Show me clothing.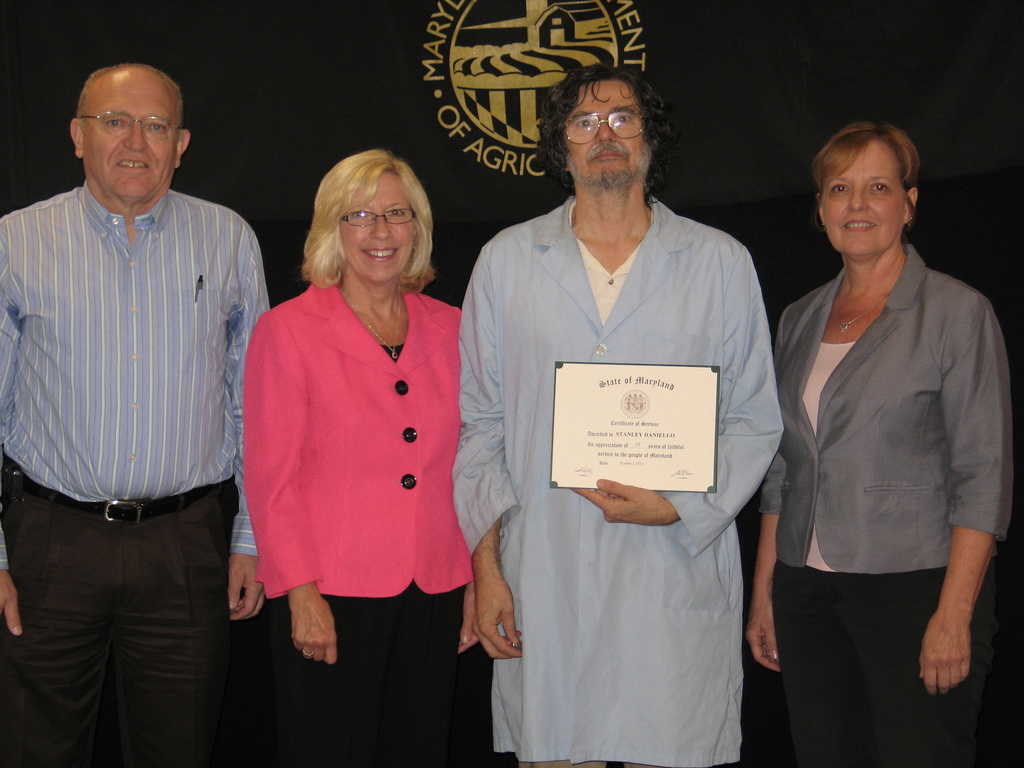
clothing is here: pyautogui.locateOnScreen(436, 148, 797, 739).
